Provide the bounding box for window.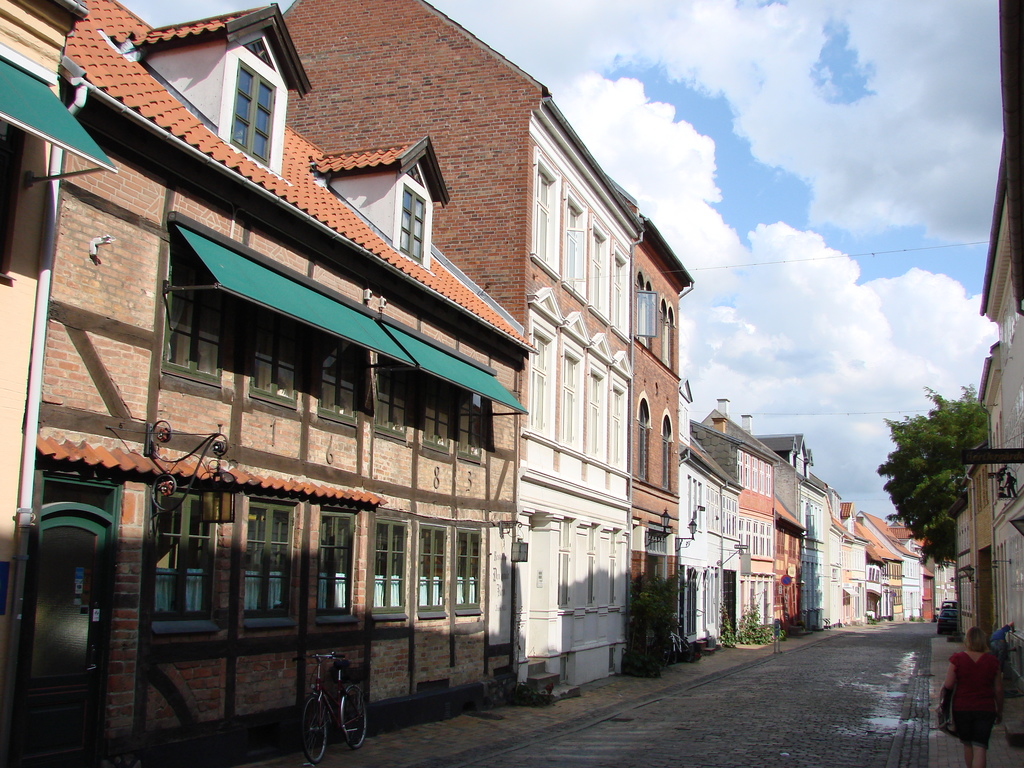
[664, 412, 673, 494].
